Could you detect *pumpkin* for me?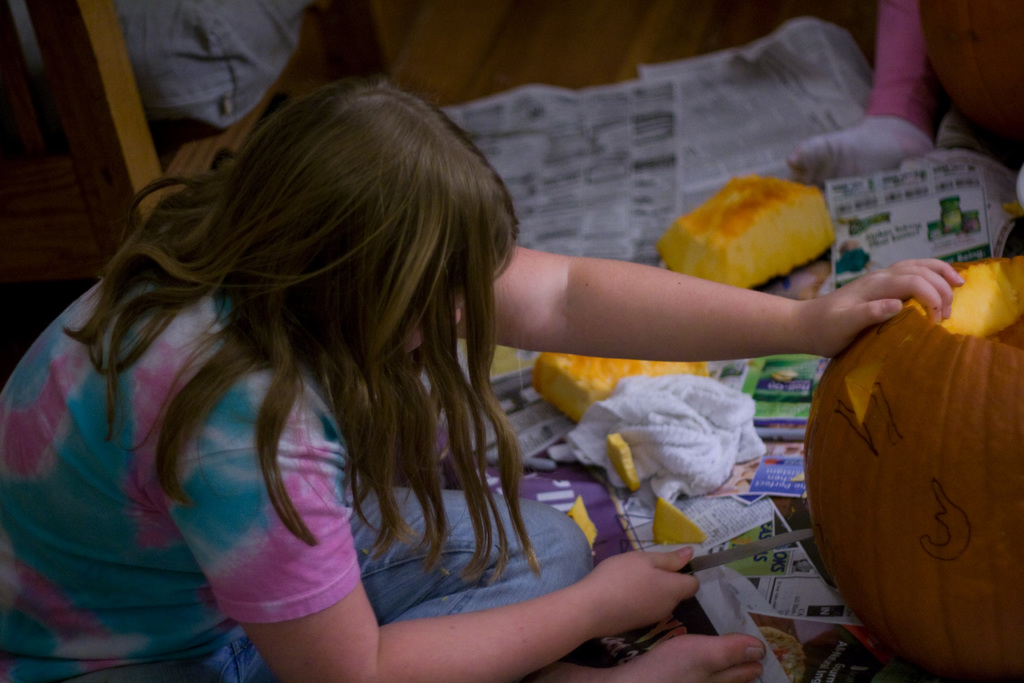
Detection result: locate(650, 173, 837, 287).
